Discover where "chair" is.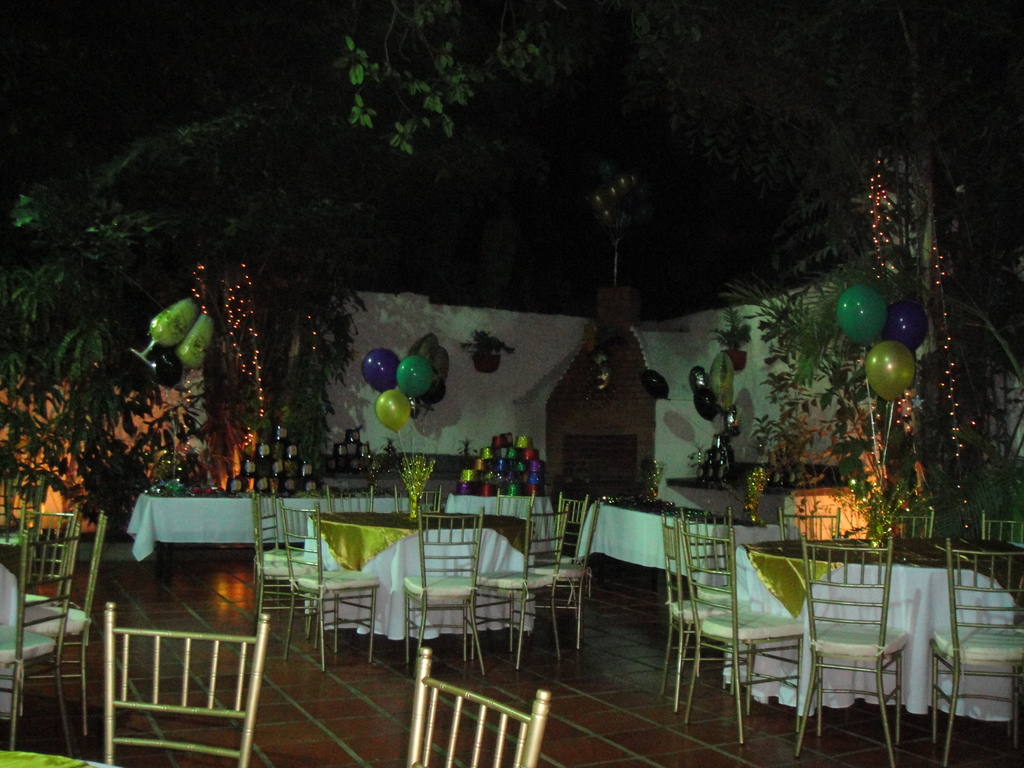
Discovered at 465,504,569,663.
